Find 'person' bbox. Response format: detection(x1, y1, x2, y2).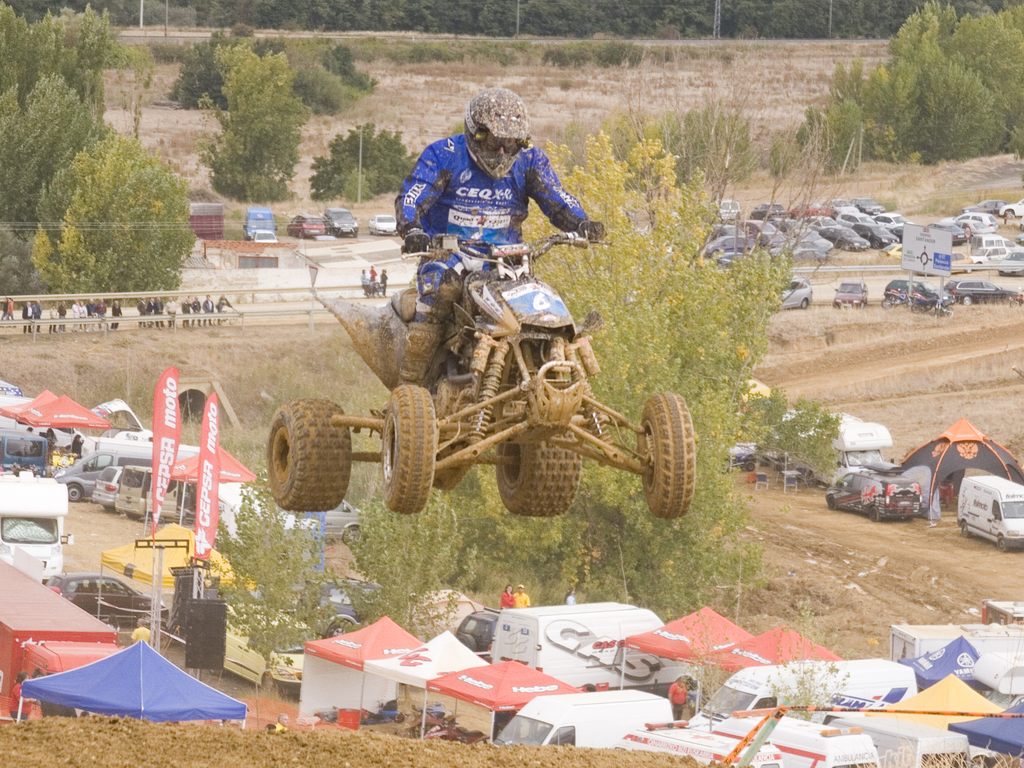
detection(369, 266, 377, 292).
